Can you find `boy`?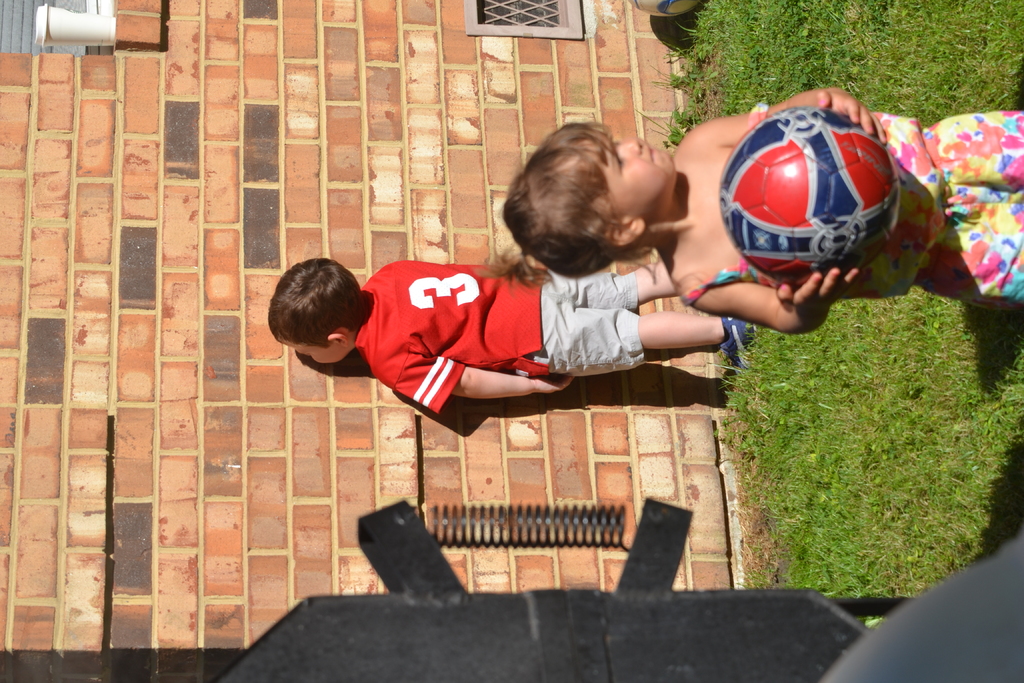
Yes, bounding box: {"x1": 230, "y1": 208, "x2": 731, "y2": 460}.
